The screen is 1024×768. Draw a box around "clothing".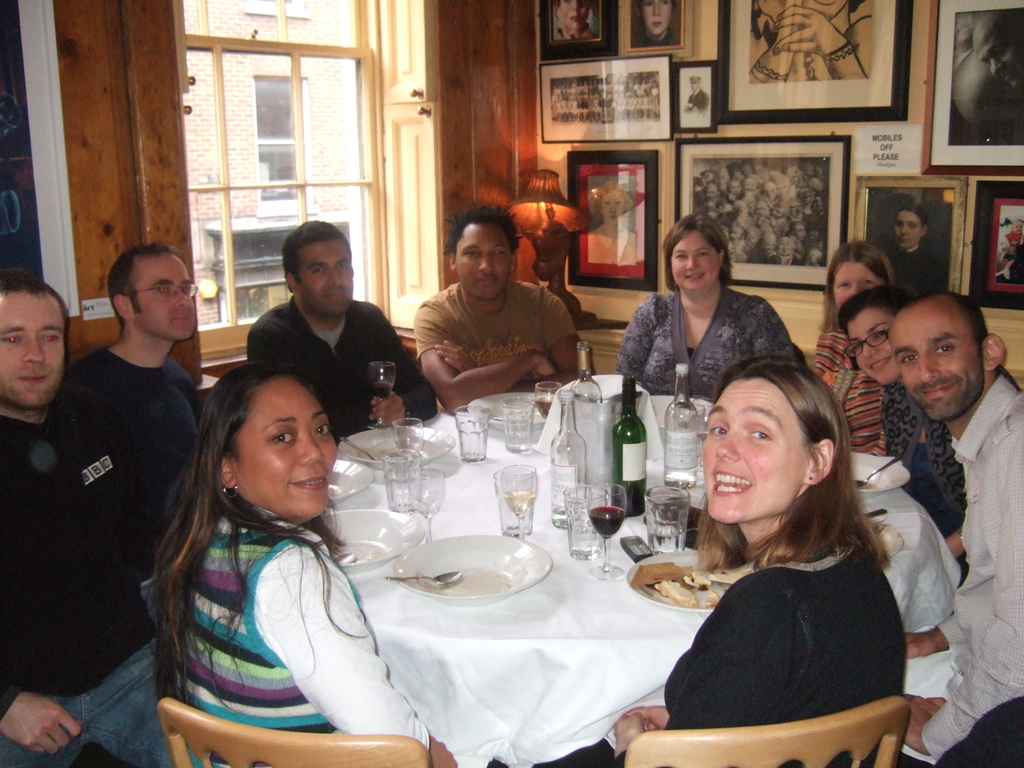
245 292 435 433.
